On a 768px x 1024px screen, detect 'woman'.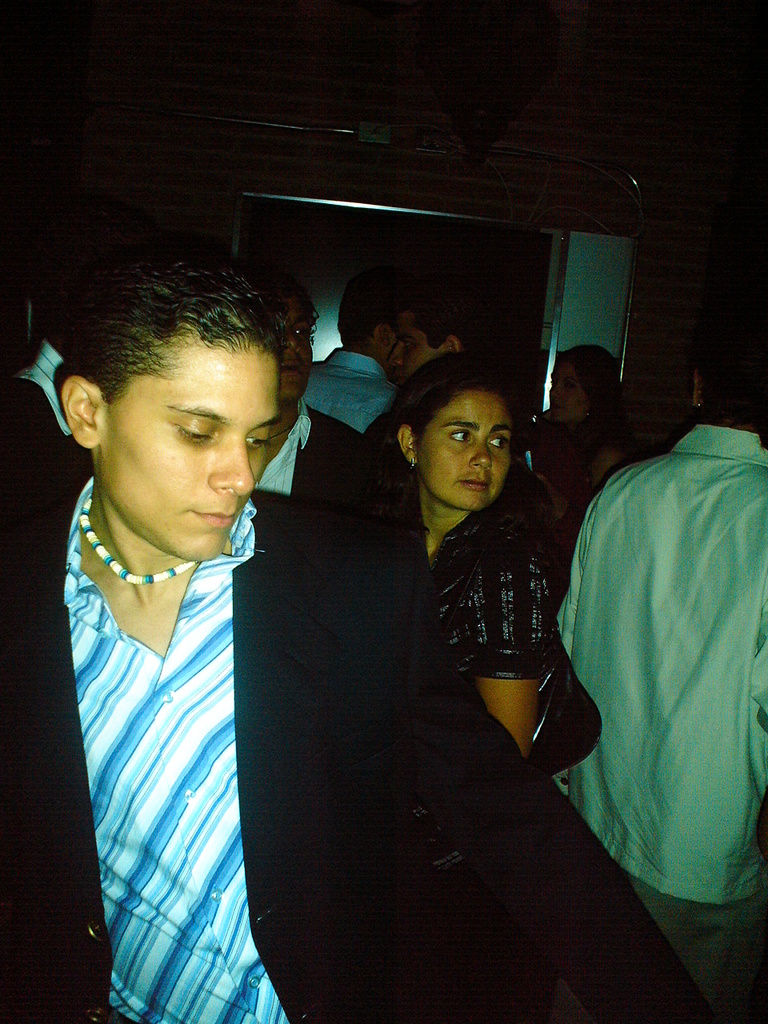
rect(130, 212, 686, 992).
